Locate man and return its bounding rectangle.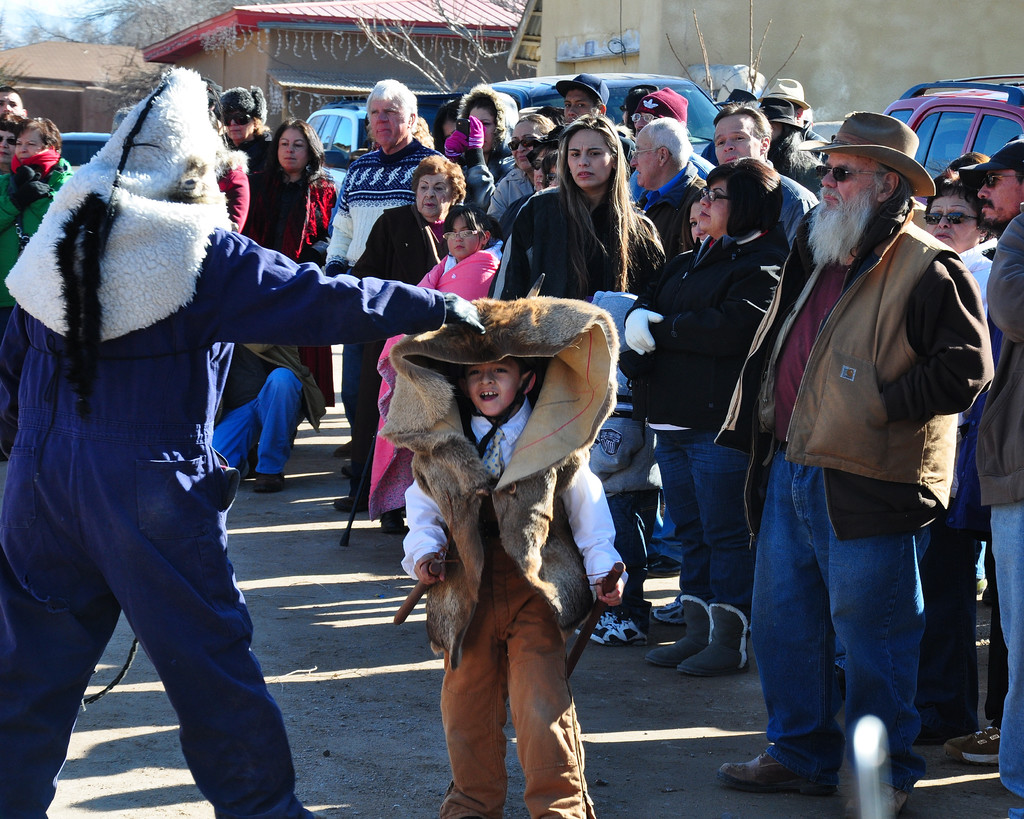
BBox(323, 78, 449, 512).
